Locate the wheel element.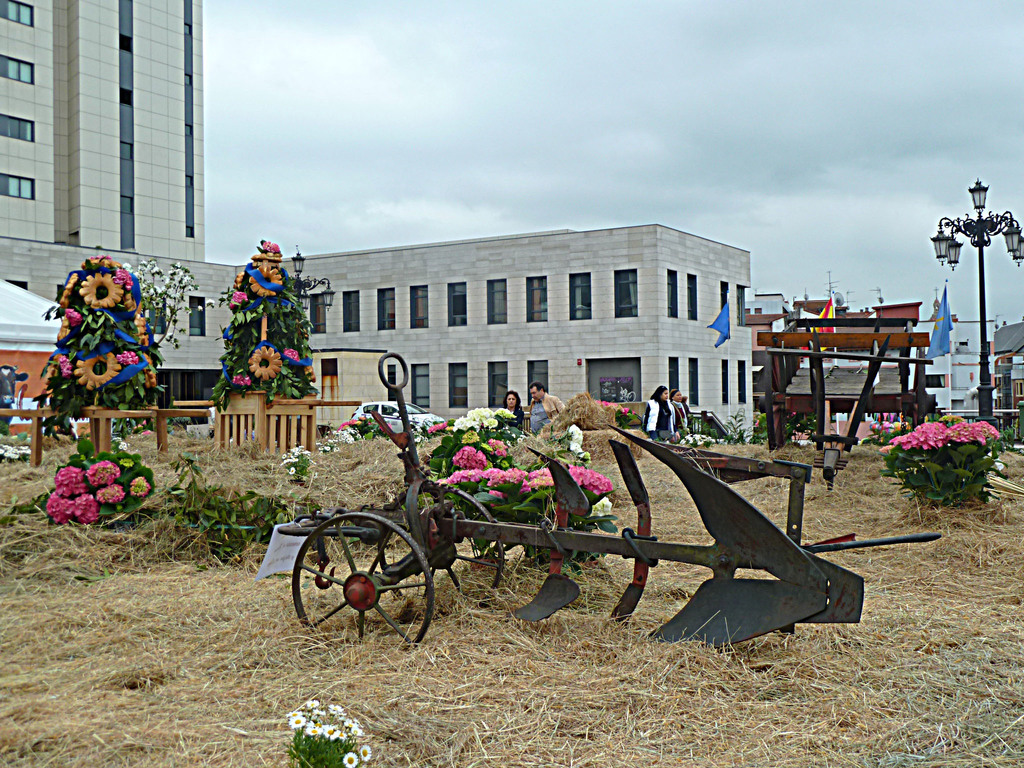
Element bbox: box=[284, 516, 424, 636].
